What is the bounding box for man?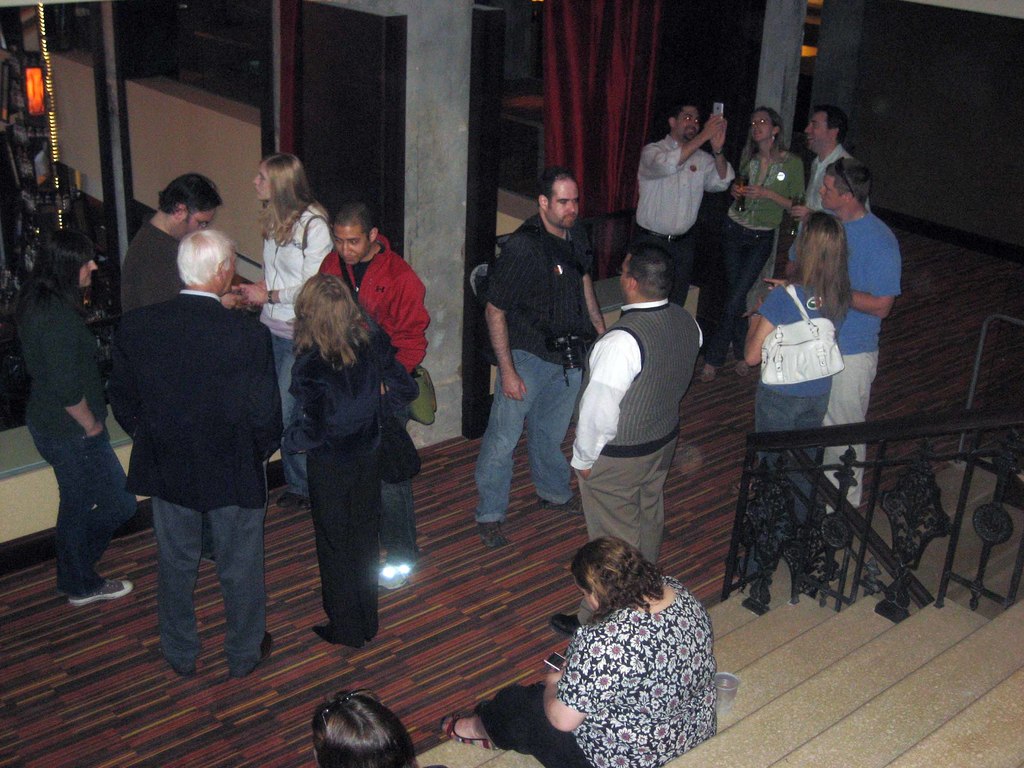
{"left": 108, "top": 223, "right": 279, "bottom": 679}.
